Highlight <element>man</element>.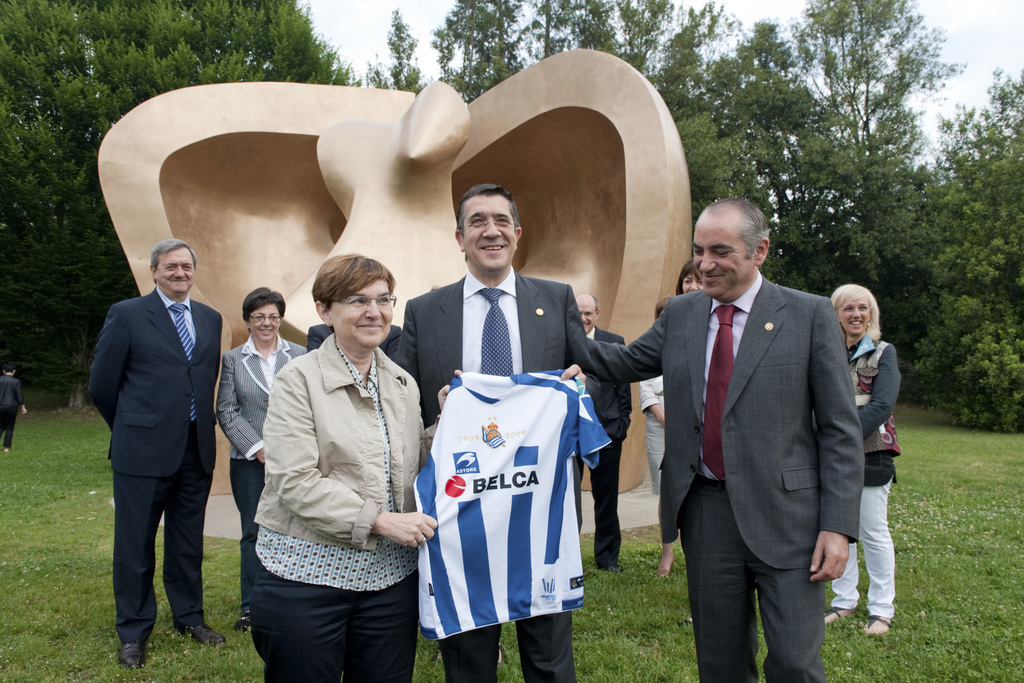
Highlighted region: select_region(572, 293, 636, 574).
